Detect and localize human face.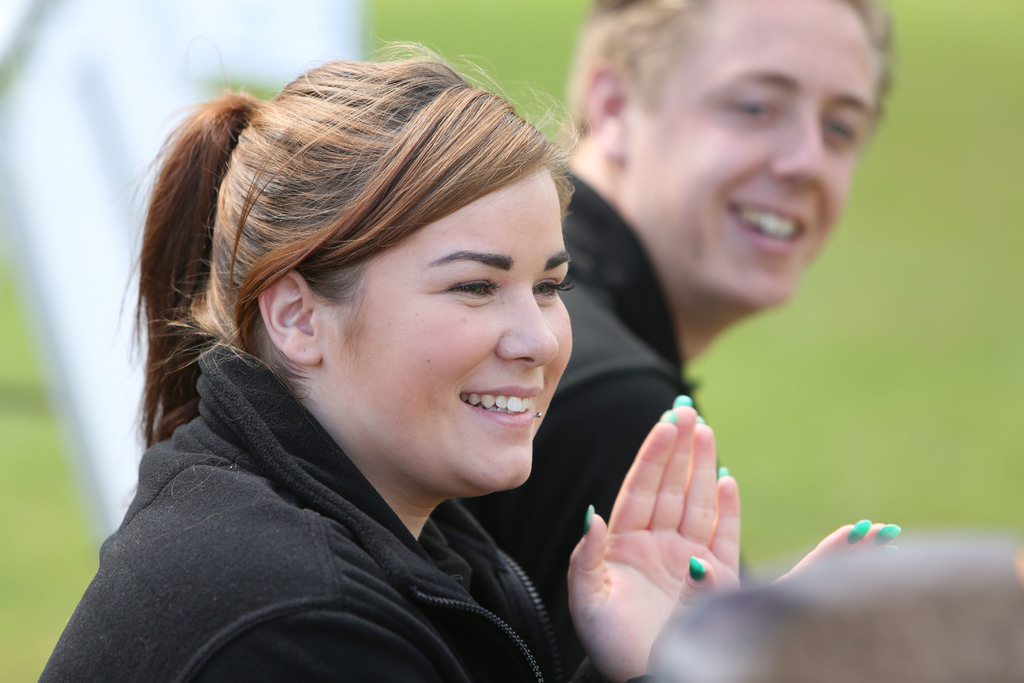
Localized at [left=627, top=1, right=883, bottom=317].
